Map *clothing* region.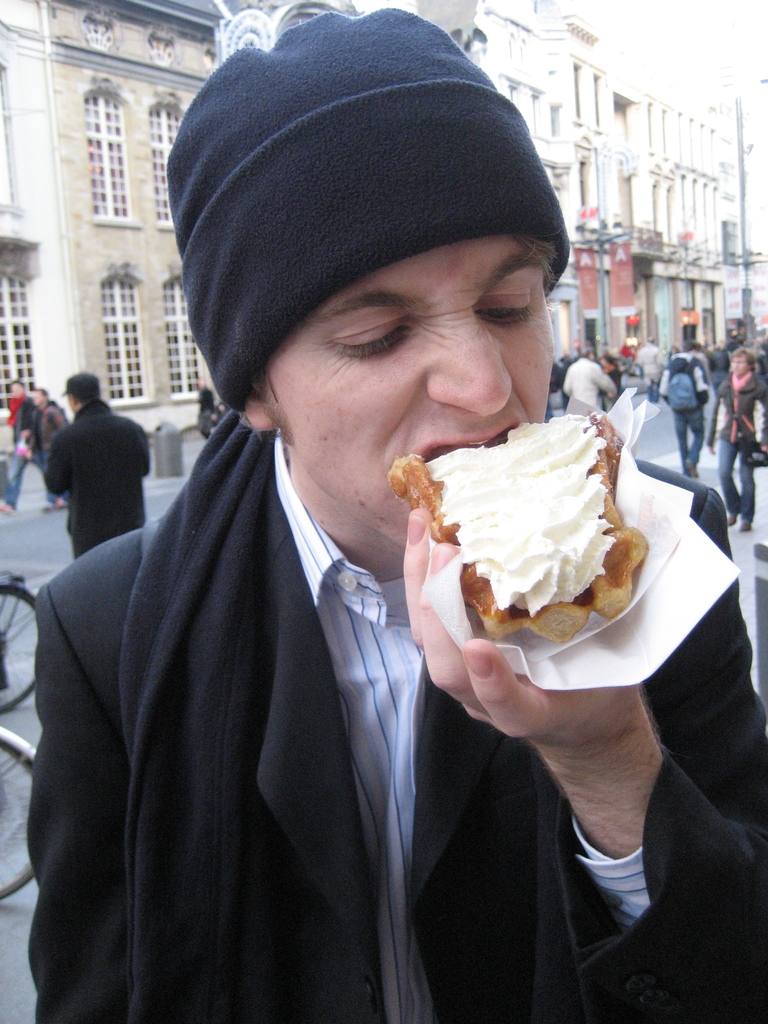
Mapped to box=[21, 239, 653, 988].
